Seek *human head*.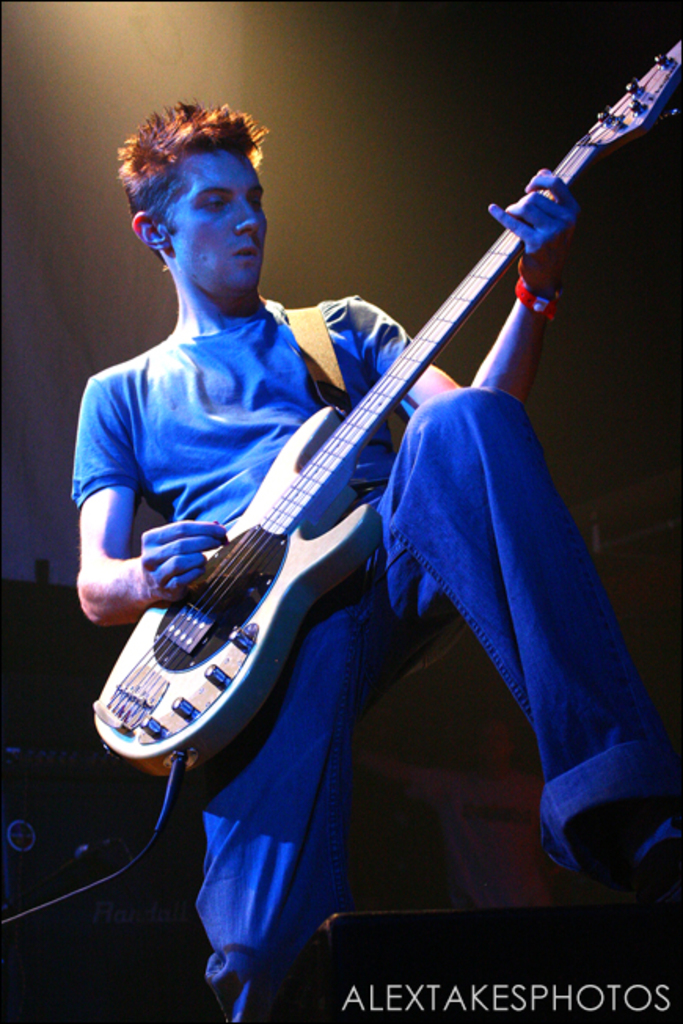
[left=105, top=85, right=306, bottom=313].
